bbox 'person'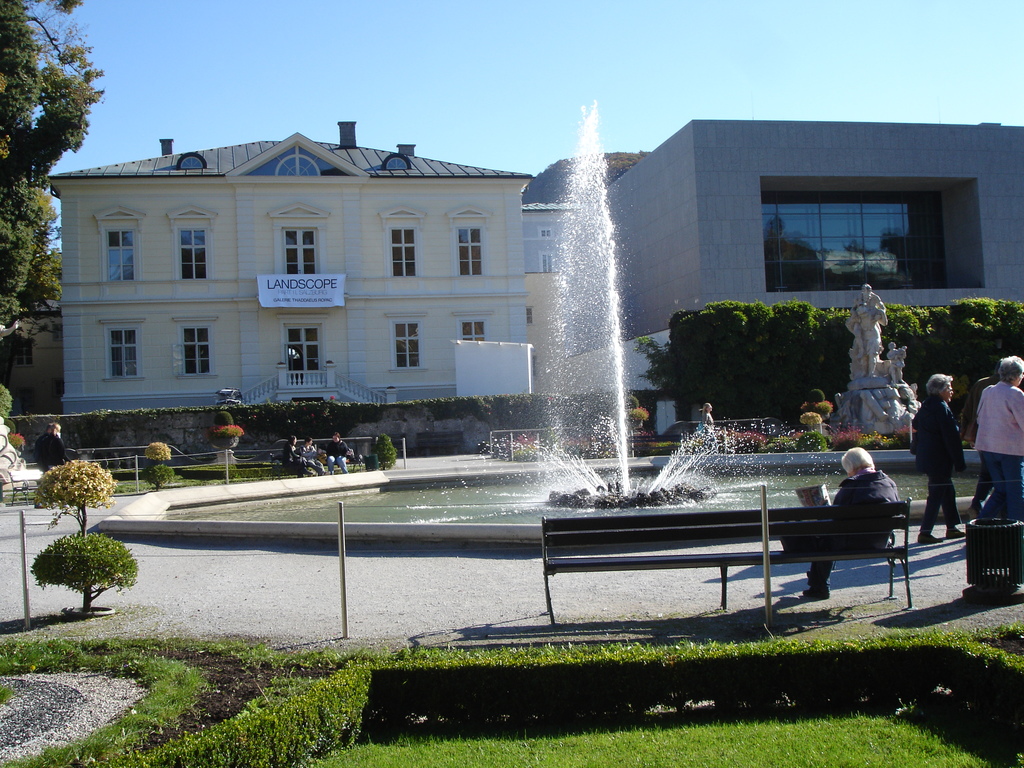
<region>31, 421, 70, 474</region>
